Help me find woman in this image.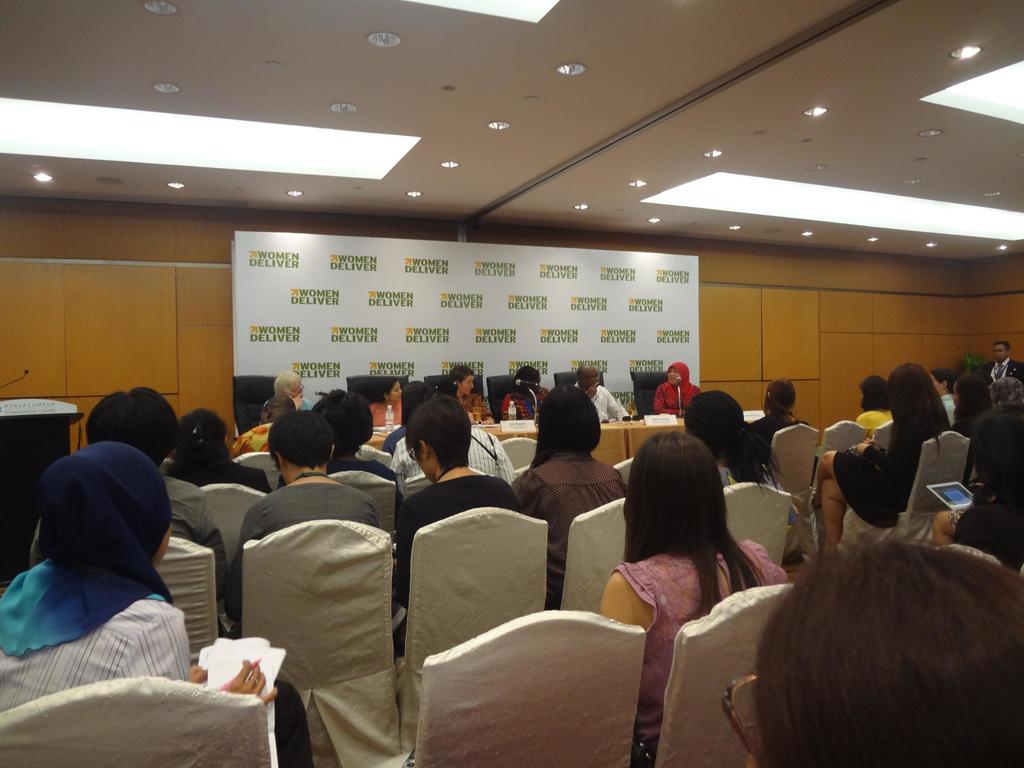
Found it: detection(805, 362, 956, 558).
